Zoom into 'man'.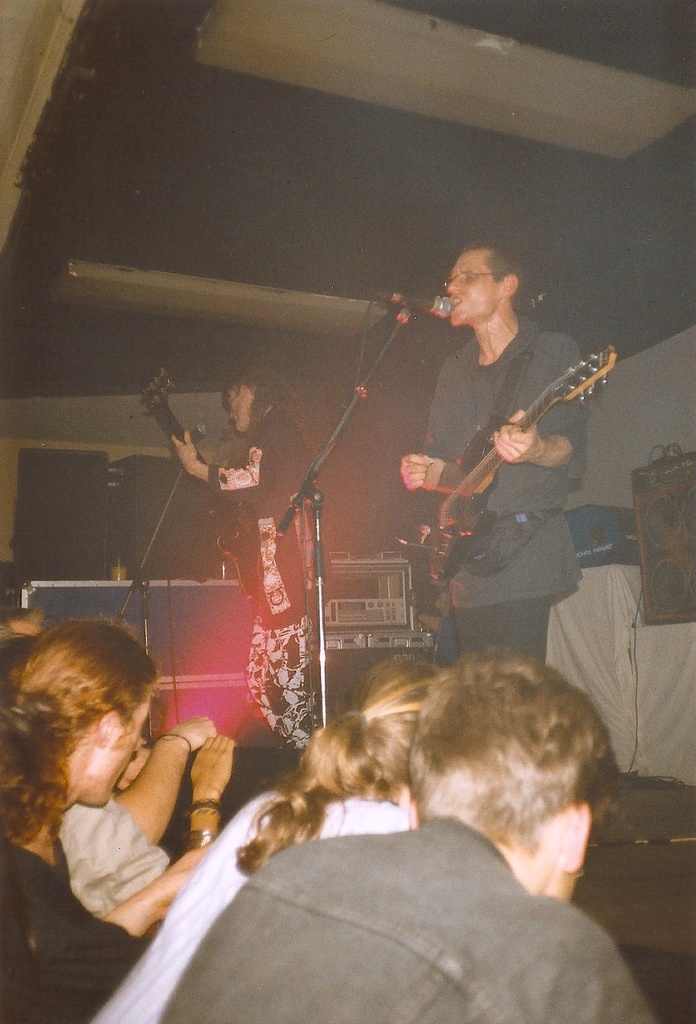
Zoom target: 384,230,590,701.
